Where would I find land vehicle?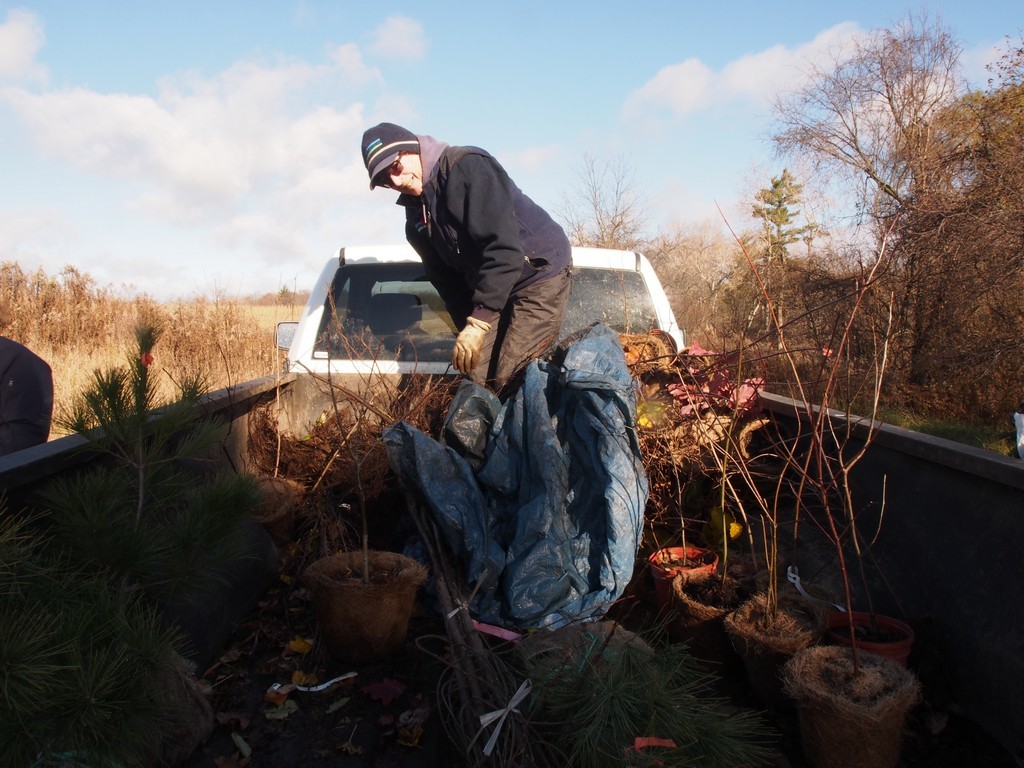
At {"x1": 0, "y1": 238, "x2": 1023, "y2": 767}.
